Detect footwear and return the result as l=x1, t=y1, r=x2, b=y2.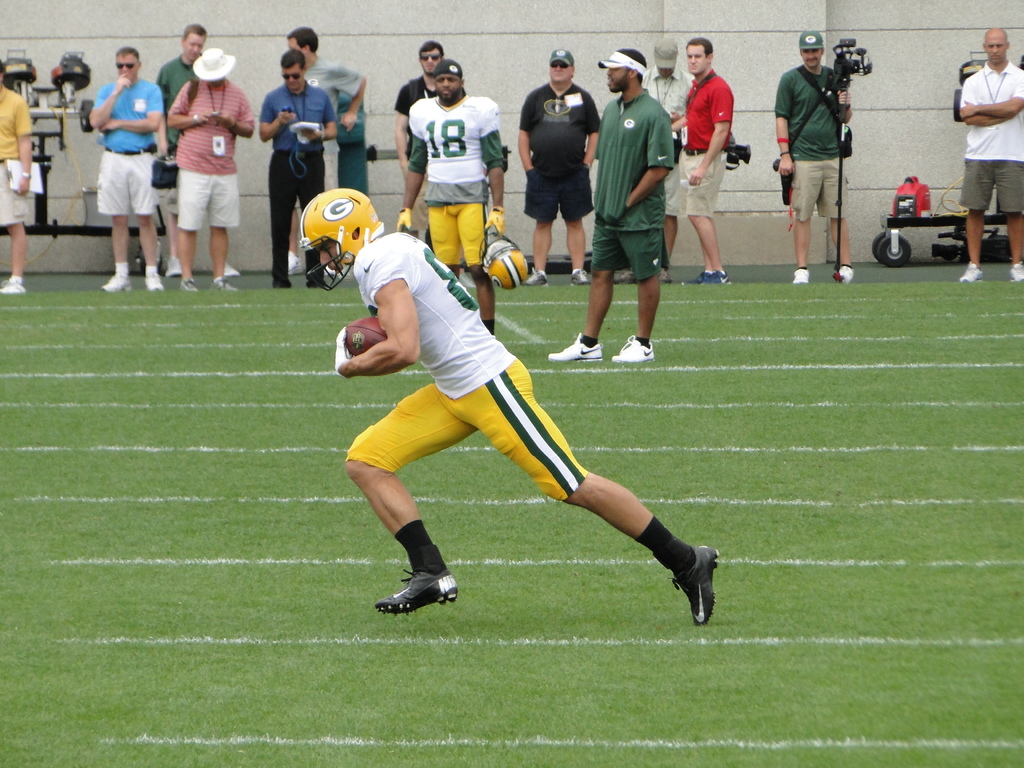
l=274, t=278, r=295, b=288.
